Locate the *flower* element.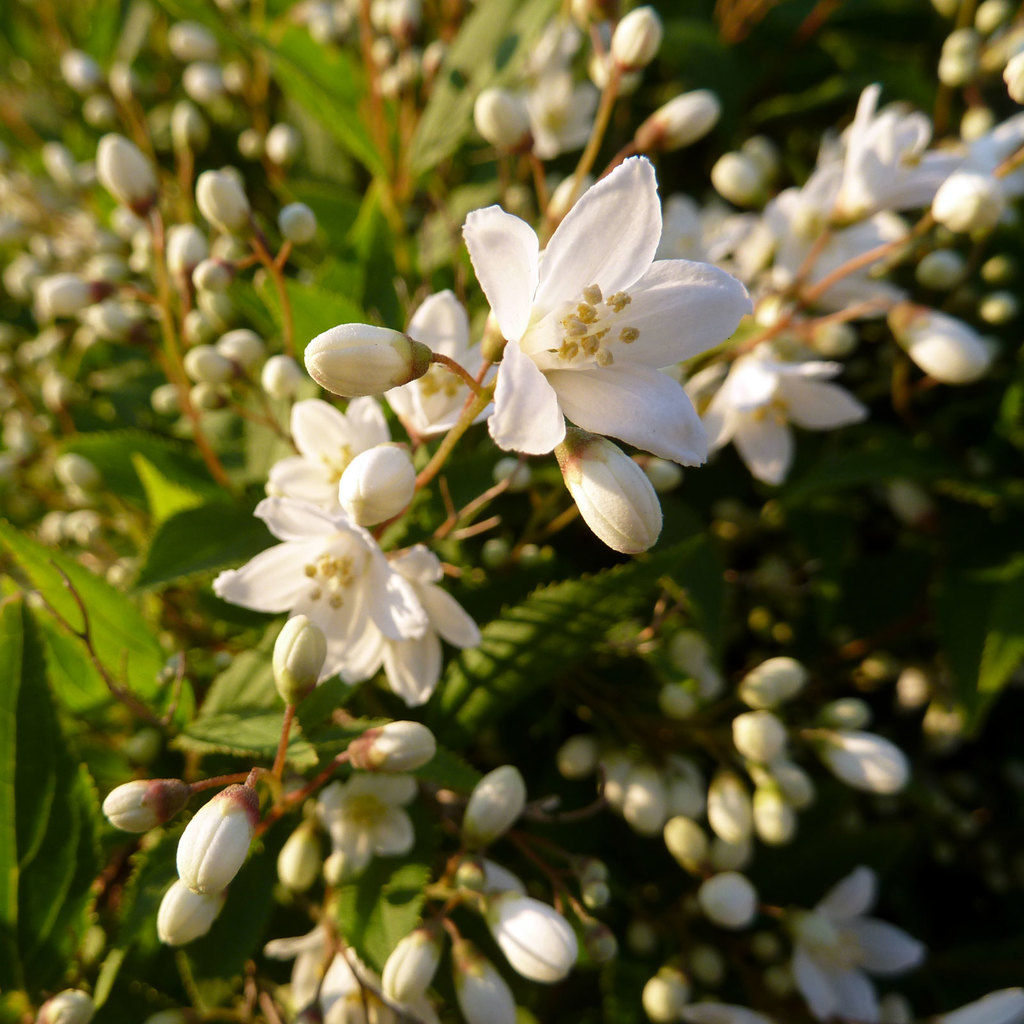
Element bbox: crop(442, 139, 755, 564).
